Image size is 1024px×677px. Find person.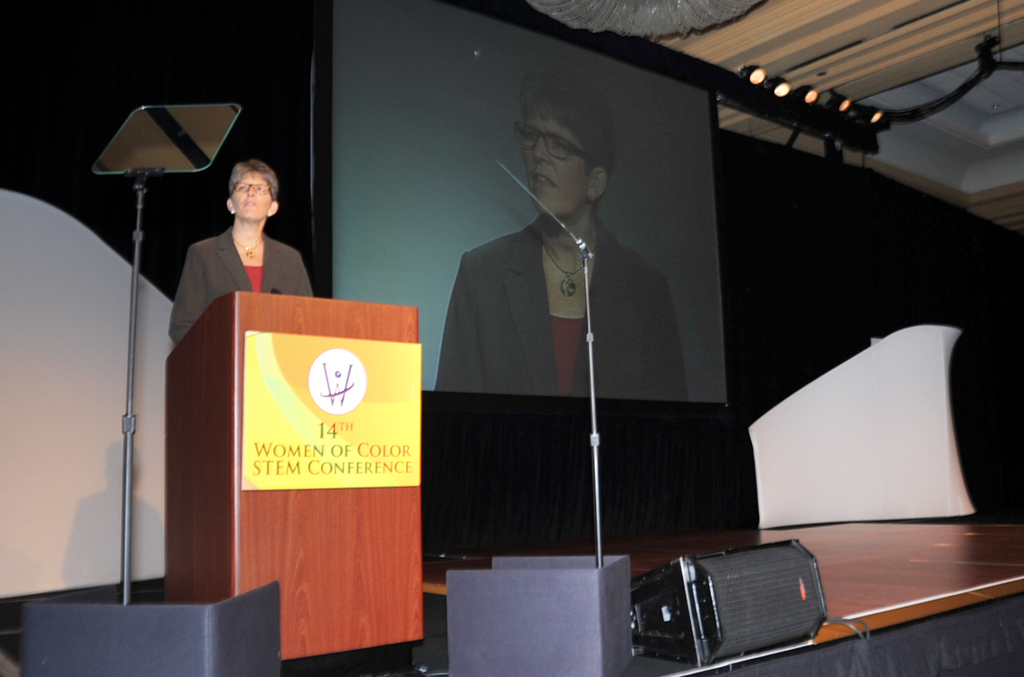
region(171, 161, 309, 338).
